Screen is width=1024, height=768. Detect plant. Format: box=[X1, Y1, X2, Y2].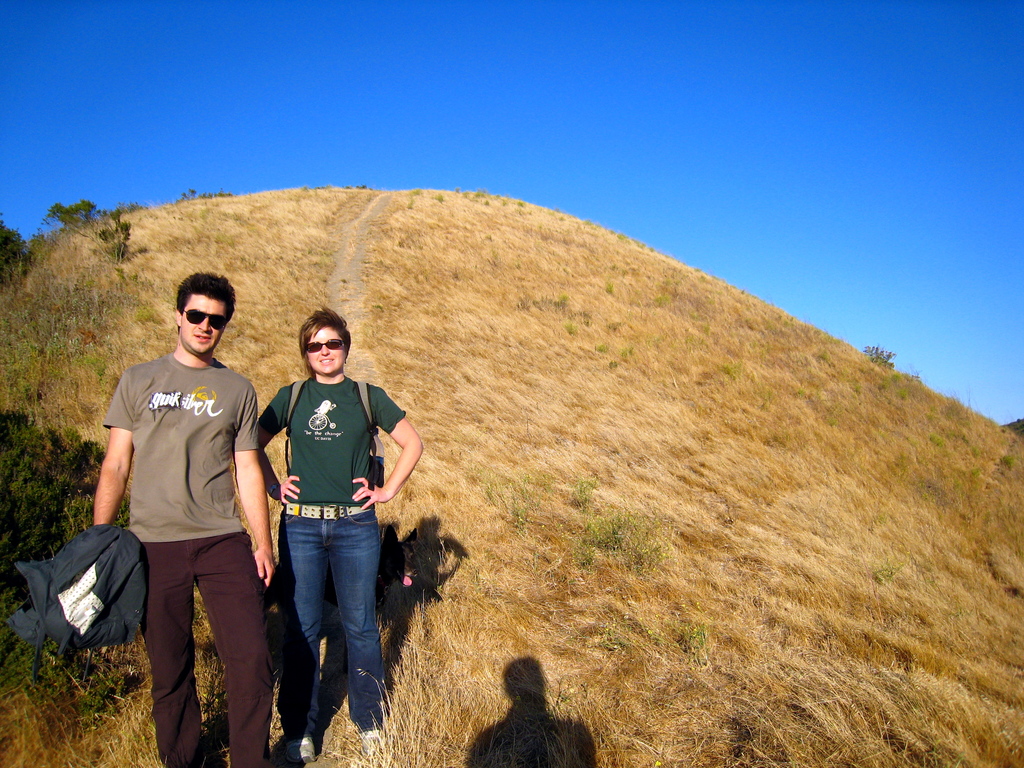
box=[557, 292, 570, 310].
